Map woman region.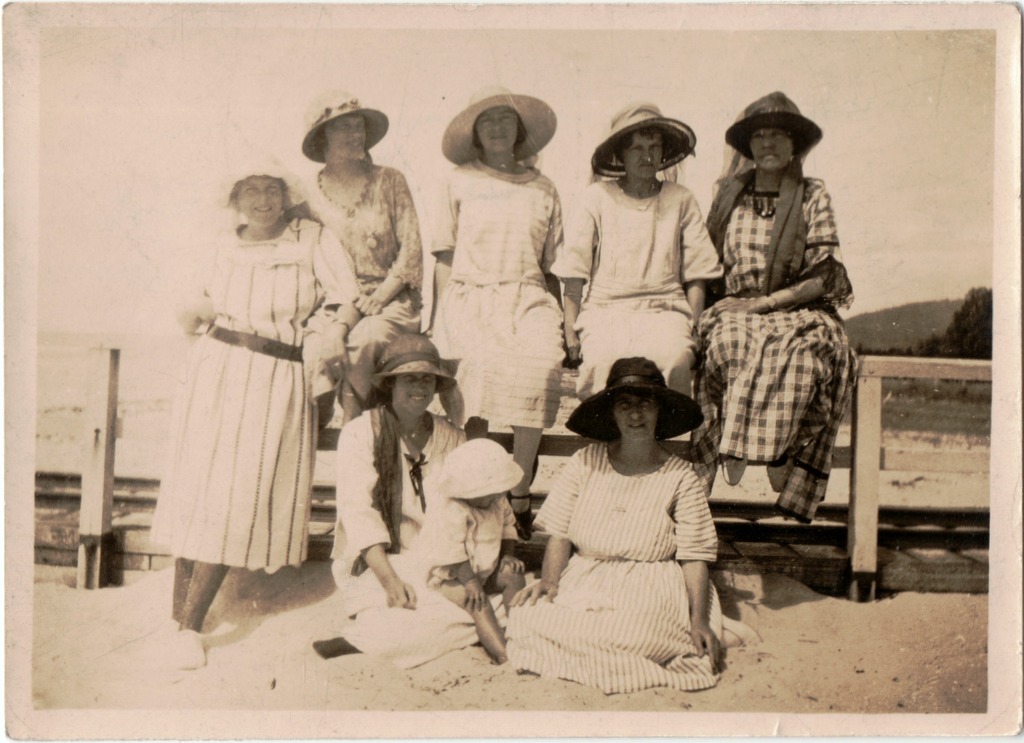
Mapped to region(544, 103, 725, 465).
